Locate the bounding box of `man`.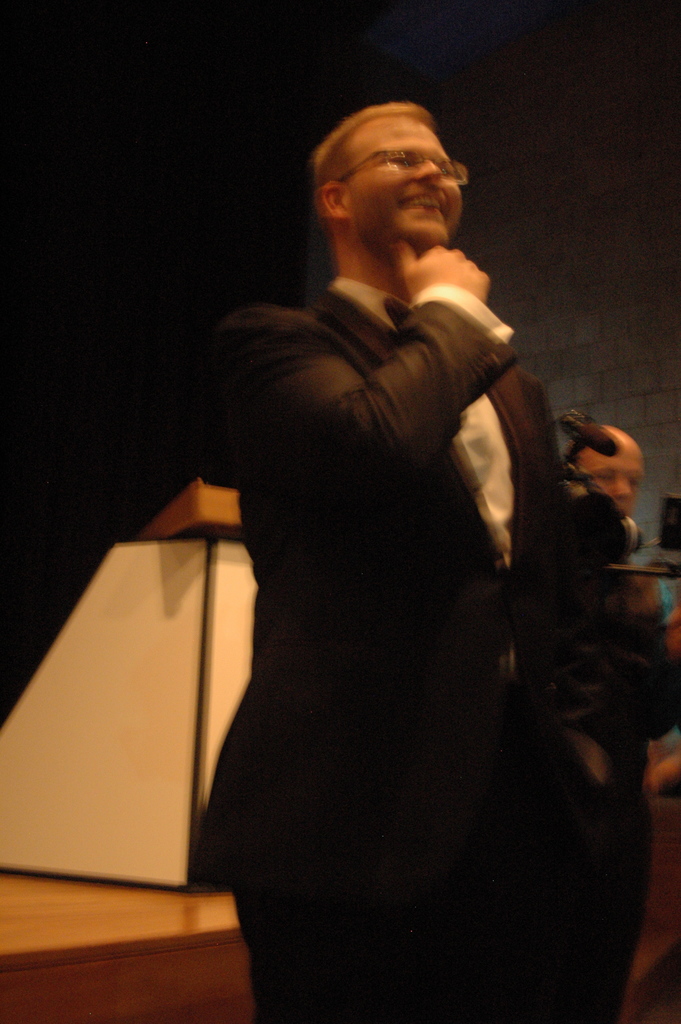
Bounding box: [188, 102, 643, 1023].
